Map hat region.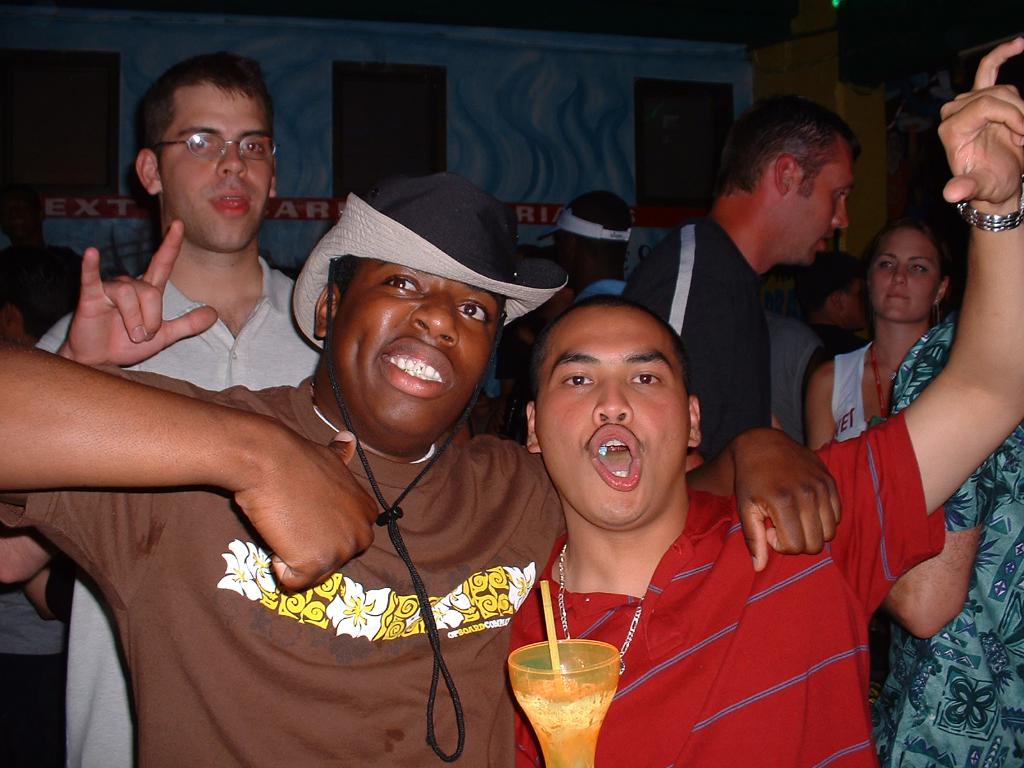
Mapped to locate(287, 170, 568, 355).
